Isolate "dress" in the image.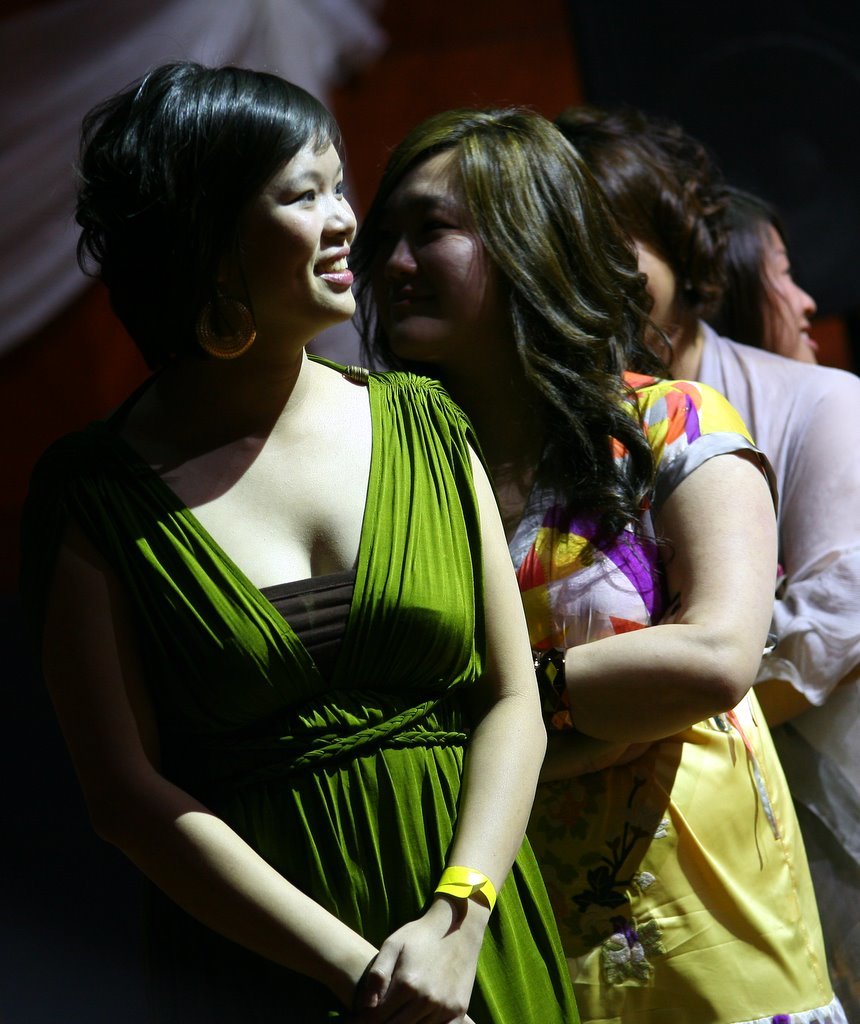
Isolated region: <region>504, 371, 846, 1023</region>.
